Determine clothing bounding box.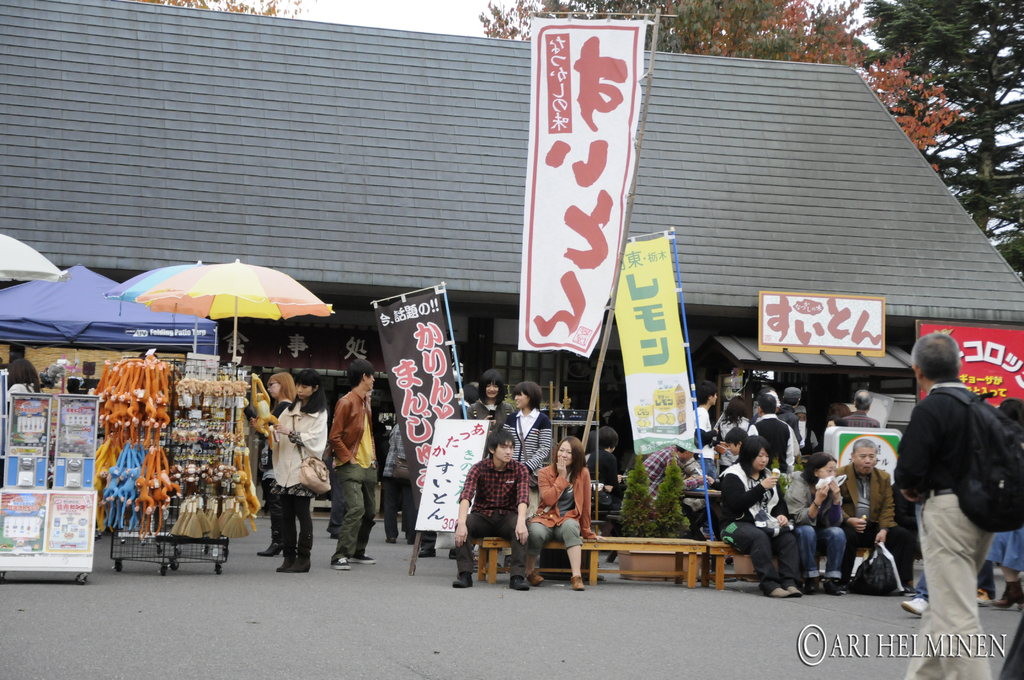
Determined: (x1=896, y1=483, x2=979, y2=679).
